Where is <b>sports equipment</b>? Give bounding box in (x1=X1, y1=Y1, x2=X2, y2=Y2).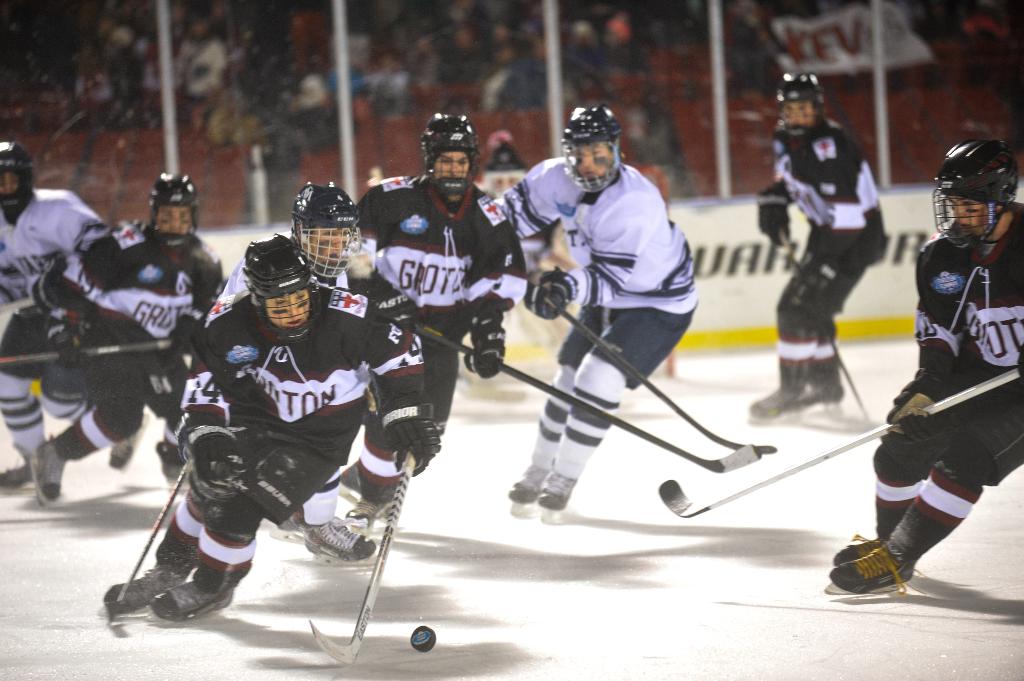
(x1=824, y1=539, x2=914, y2=602).
